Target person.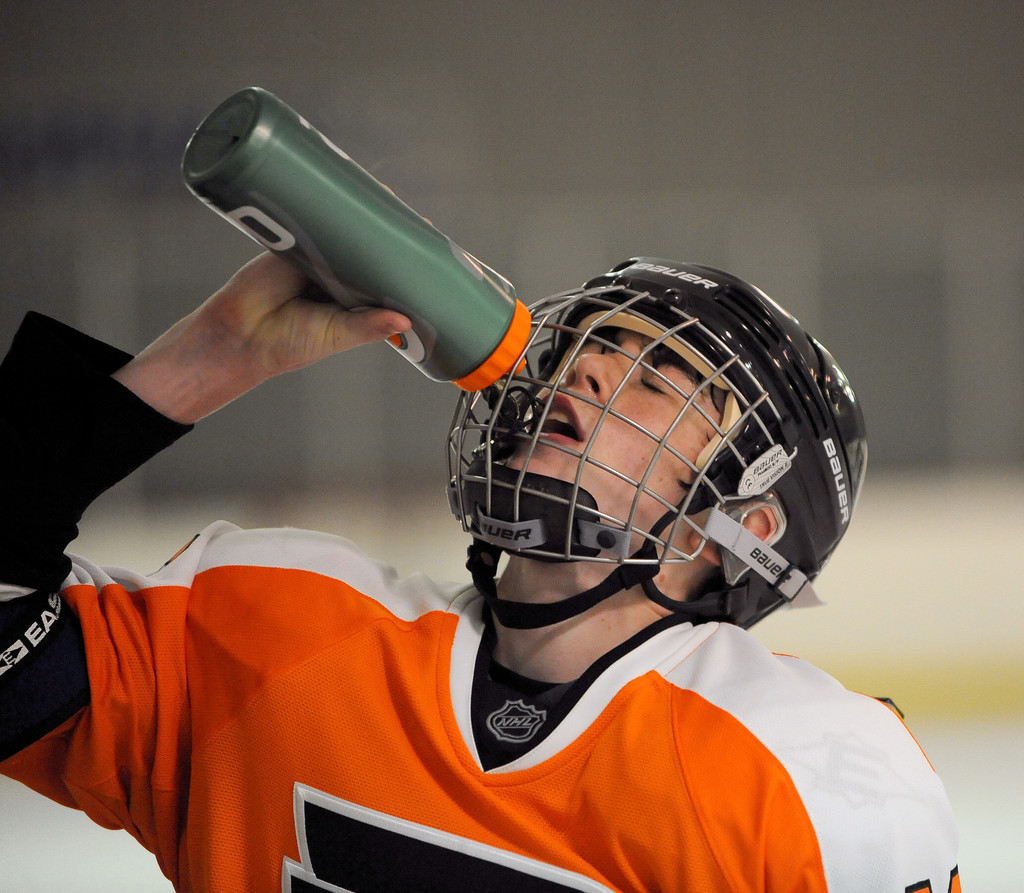
Target region: (left=91, top=152, right=925, bottom=892).
